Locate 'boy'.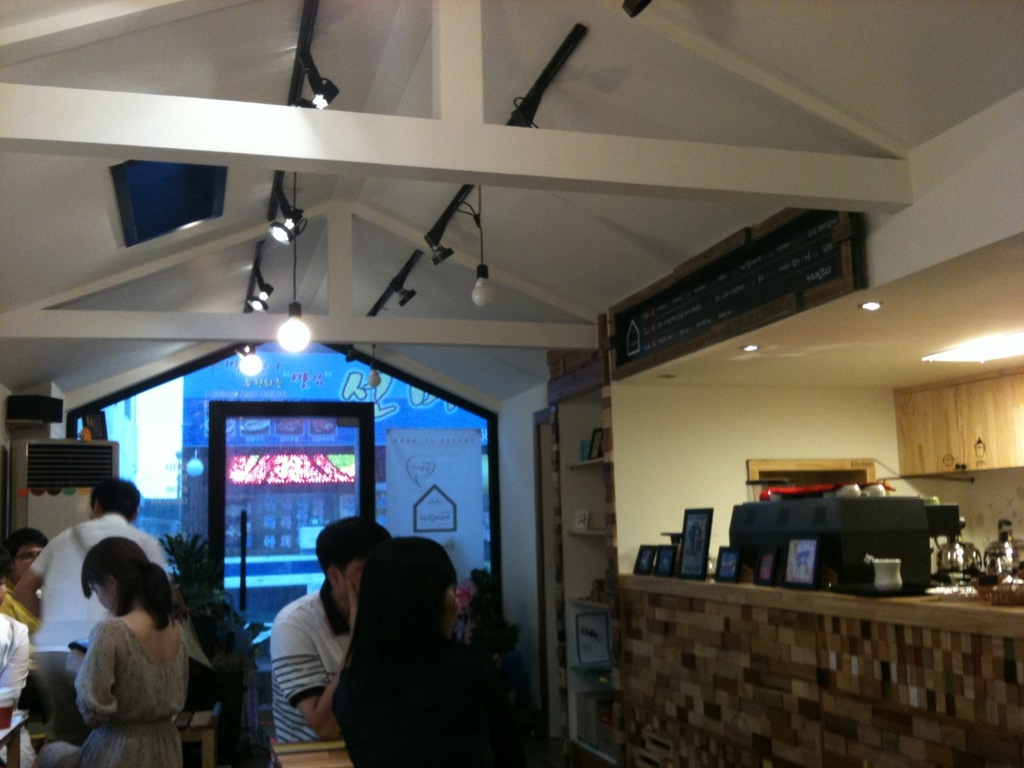
Bounding box: <bbox>270, 514, 389, 741</bbox>.
